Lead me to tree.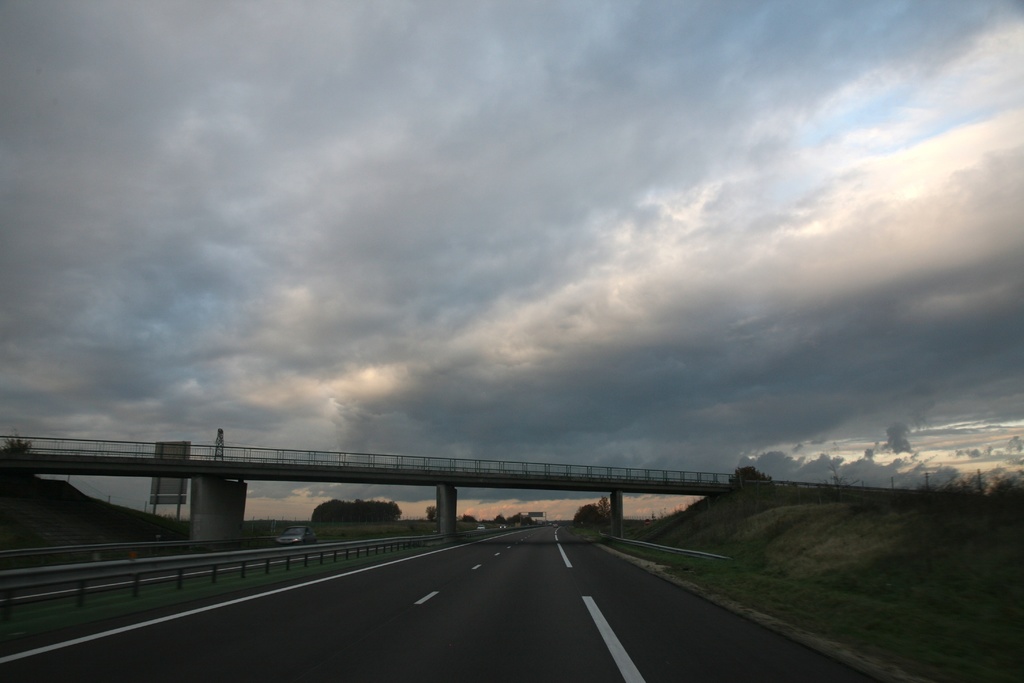
Lead to 302,499,403,525.
